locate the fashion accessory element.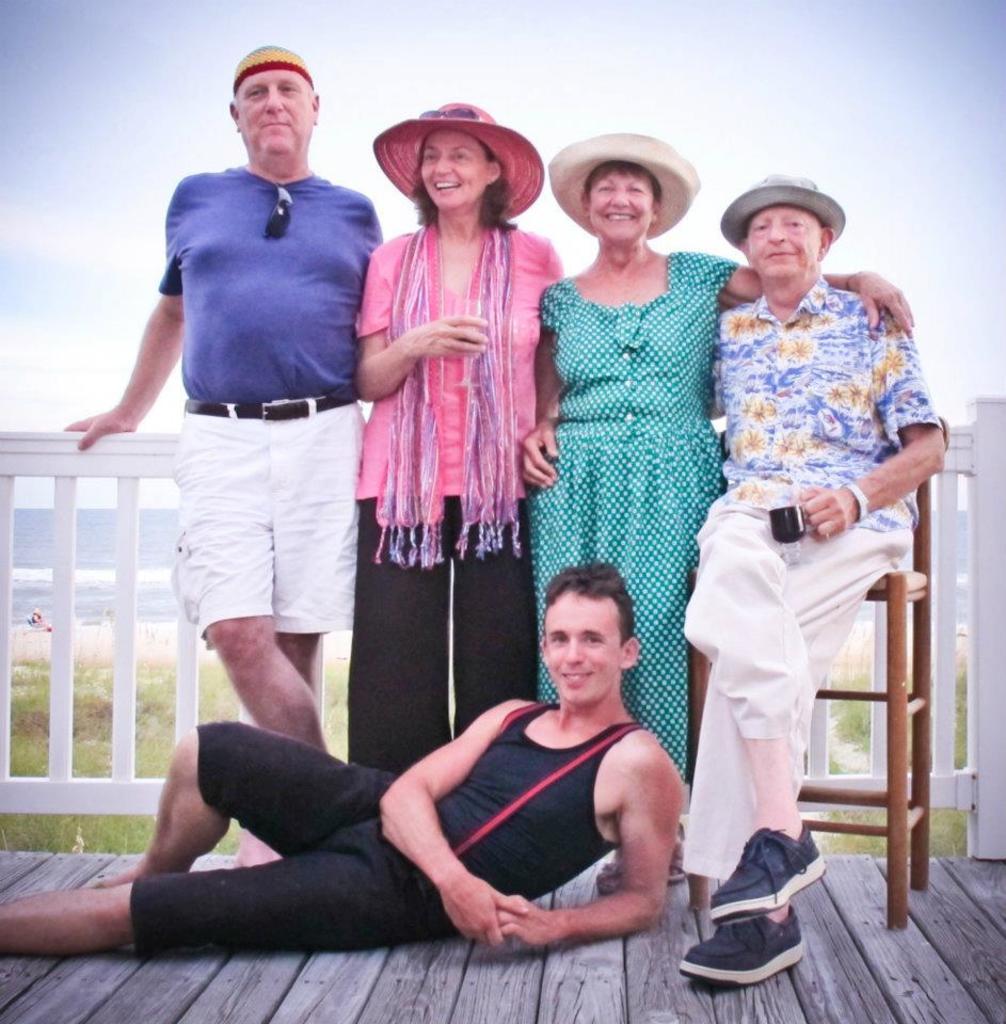
Element bbox: 839/483/871/523.
